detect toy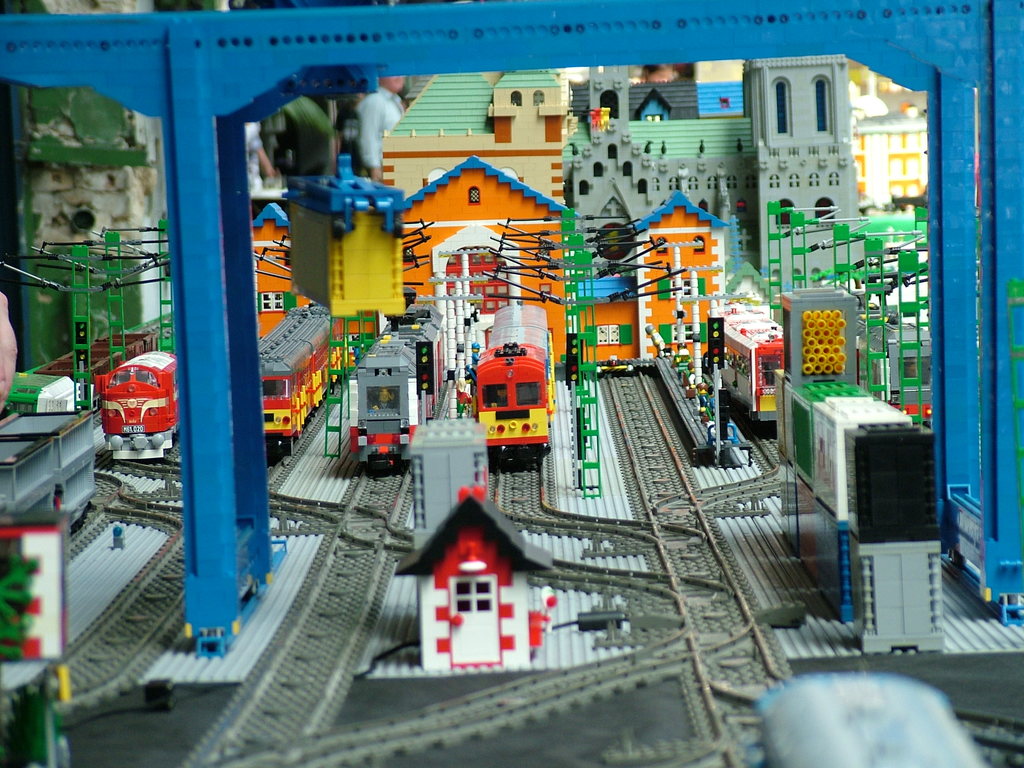
detection(737, 460, 991, 767)
